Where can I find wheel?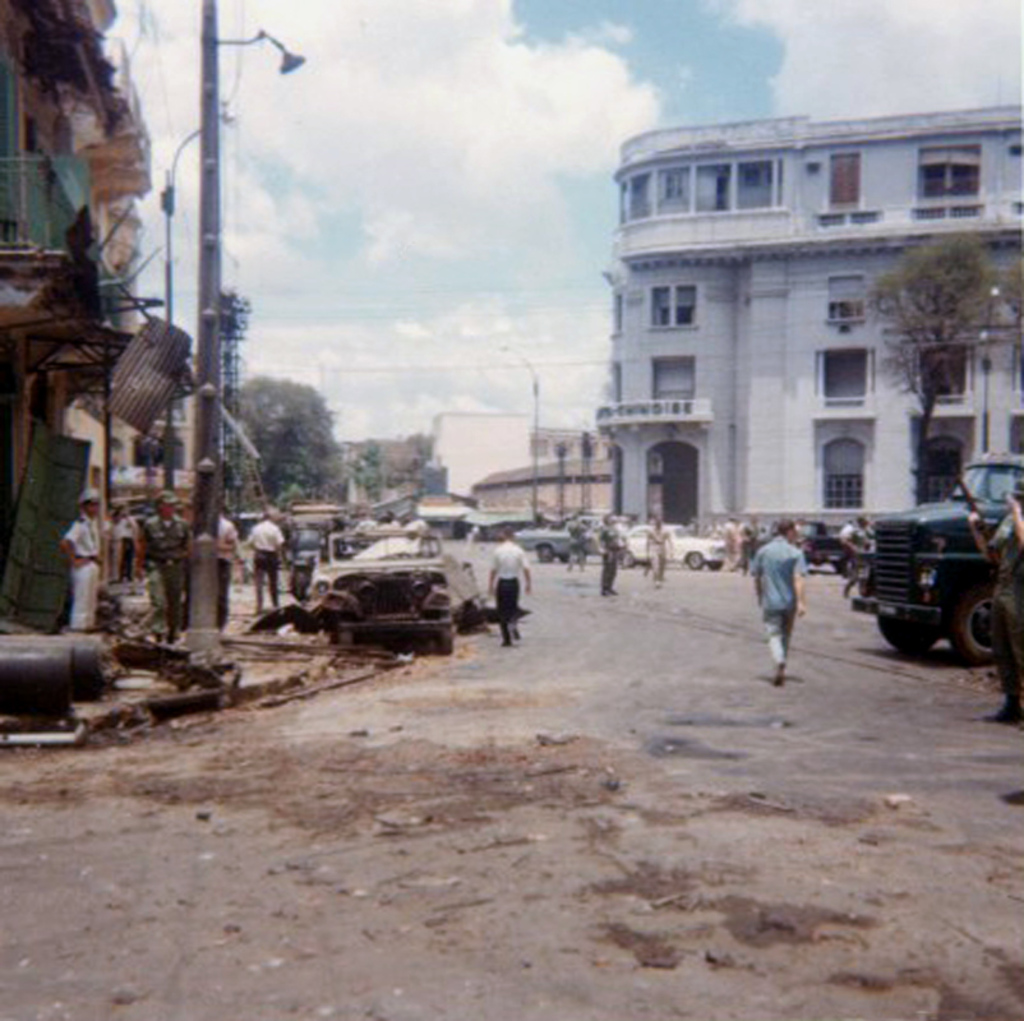
You can find it at [536, 545, 553, 558].
